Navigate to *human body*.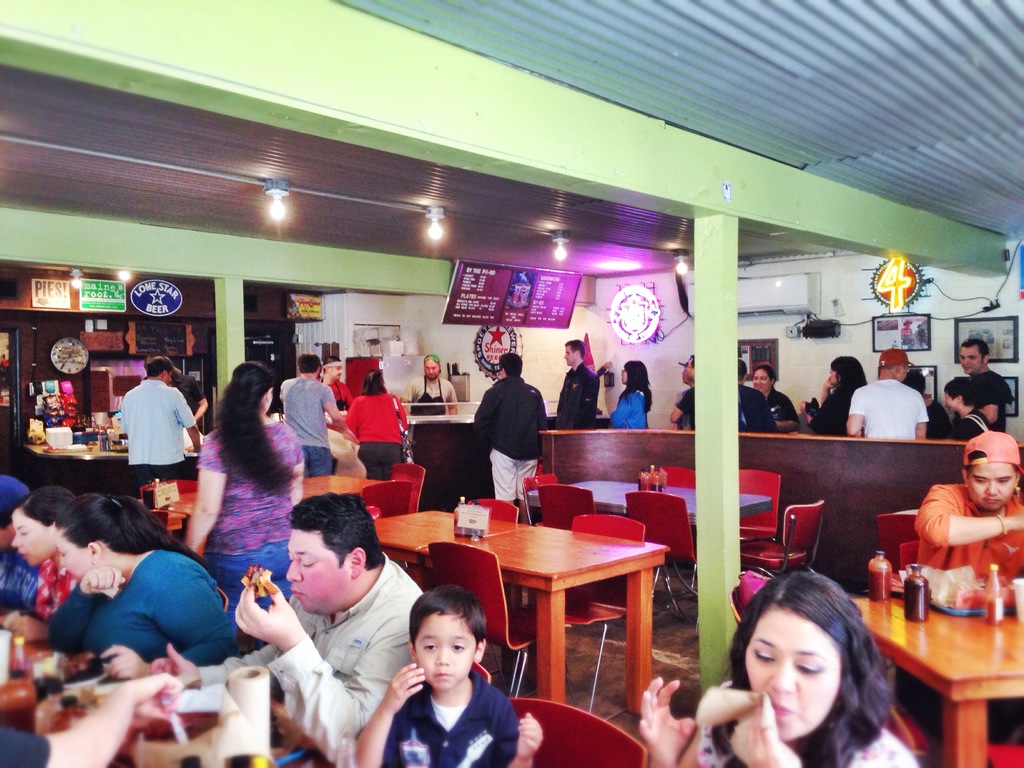
Navigation target: {"x1": 315, "y1": 357, "x2": 378, "y2": 393}.
